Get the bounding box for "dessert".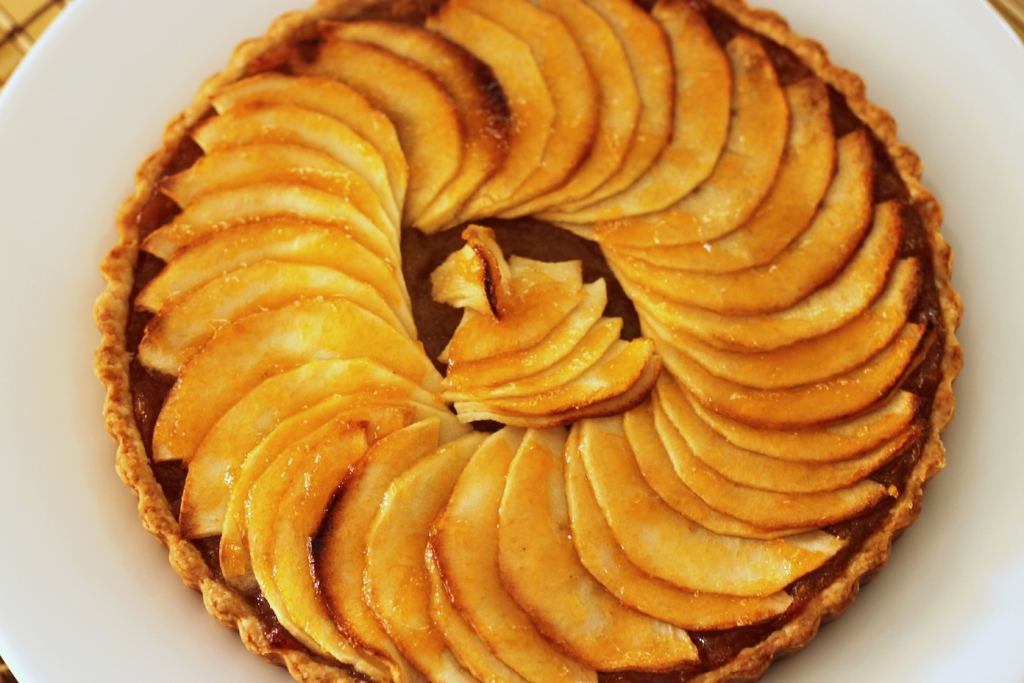
bbox=(213, 395, 417, 587).
